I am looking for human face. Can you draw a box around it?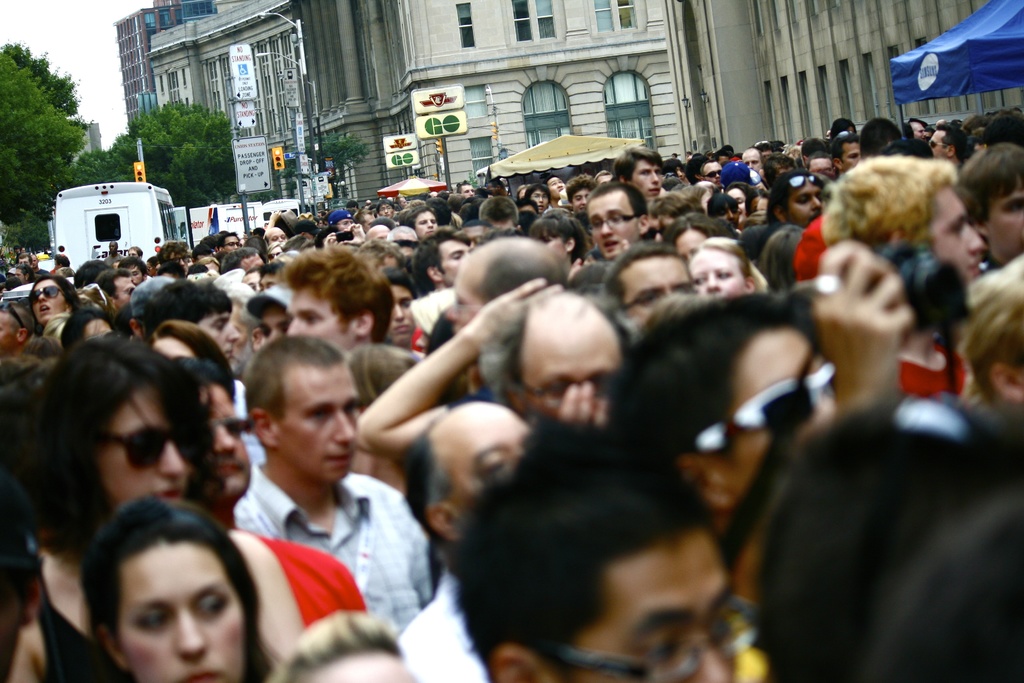
Sure, the bounding box is <region>106, 380, 199, 498</region>.
